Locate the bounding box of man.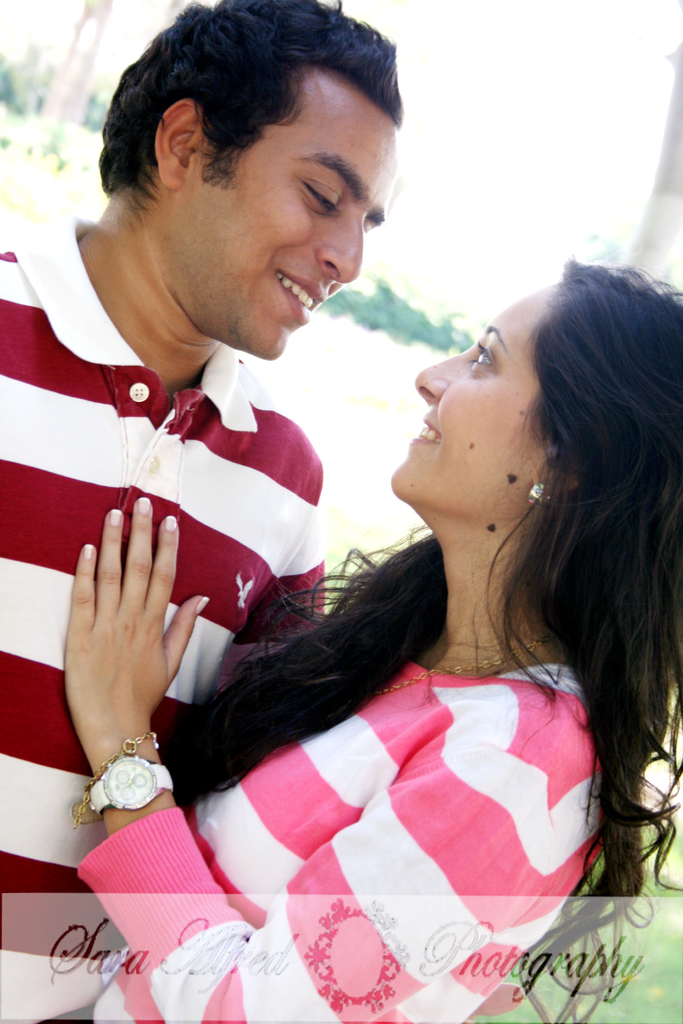
Bounding box: {"left": 0, "top": 0, "right": 419, "bottom": 1023}.
